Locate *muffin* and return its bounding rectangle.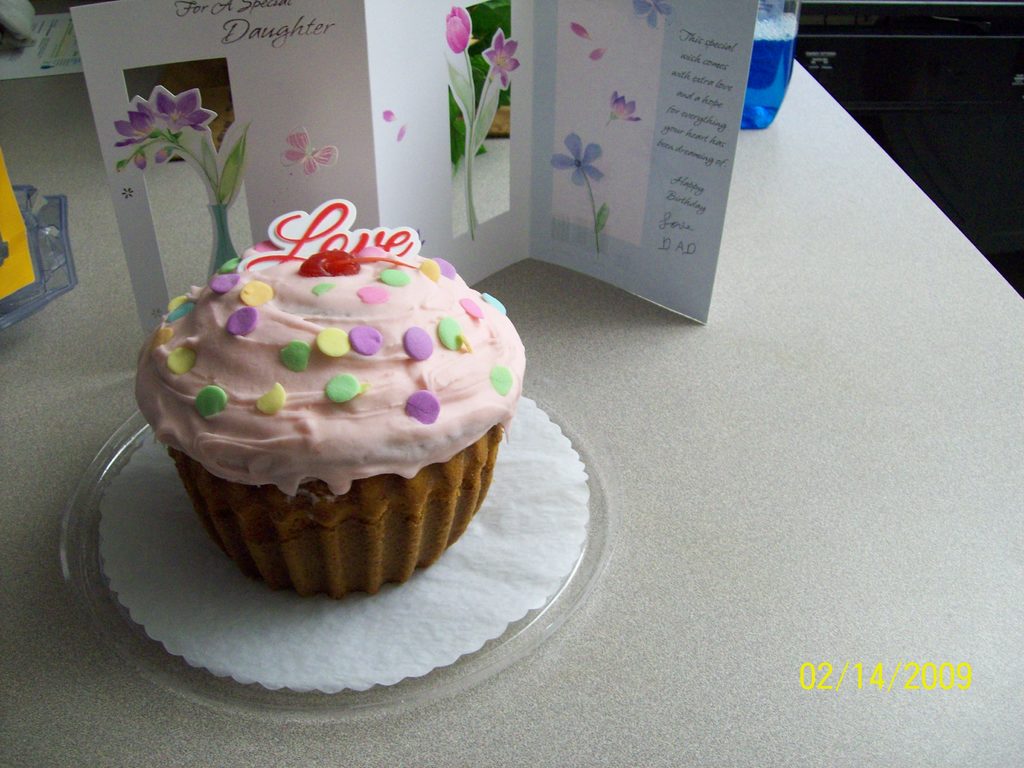
132:236:521:600.
